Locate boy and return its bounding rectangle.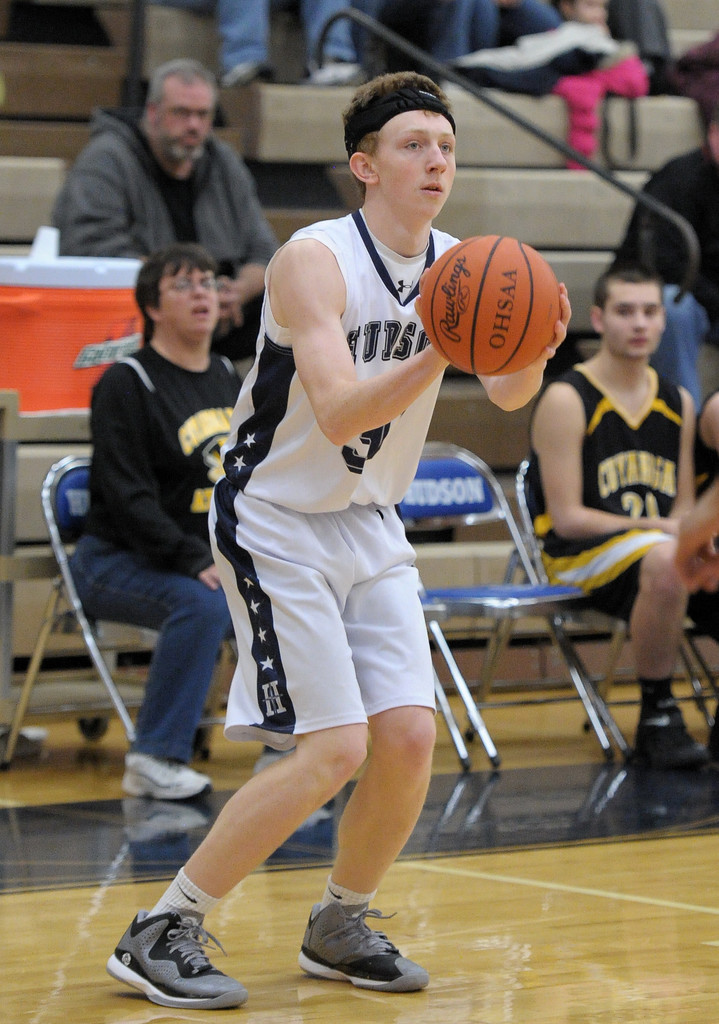
(90, 77, 576, 1012).
